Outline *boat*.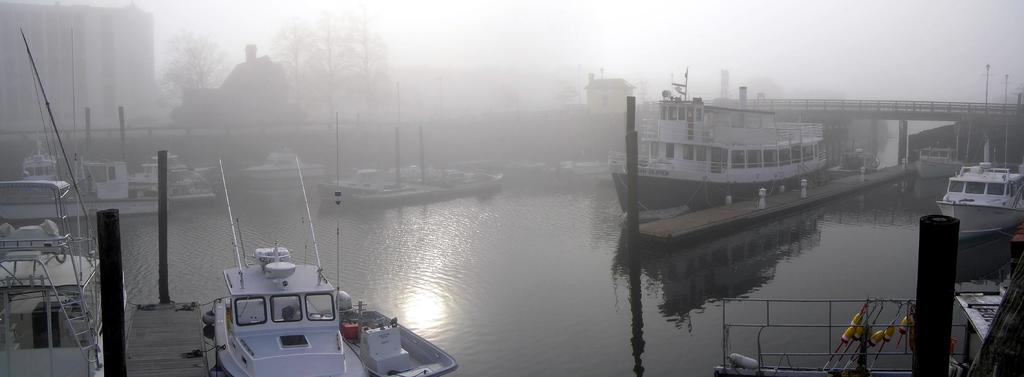
Outline: detection(609, 64, 831, 215).
